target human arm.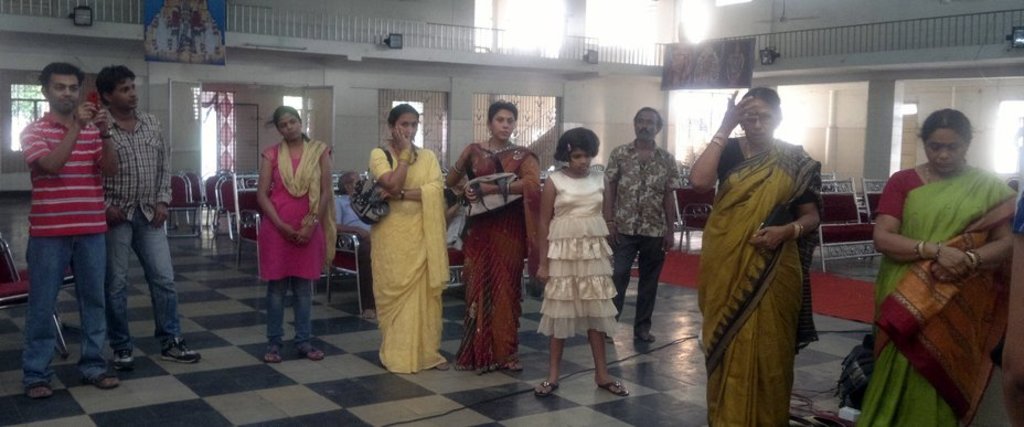
Target region: [left=150, top=122, right=173, bottom=229].
